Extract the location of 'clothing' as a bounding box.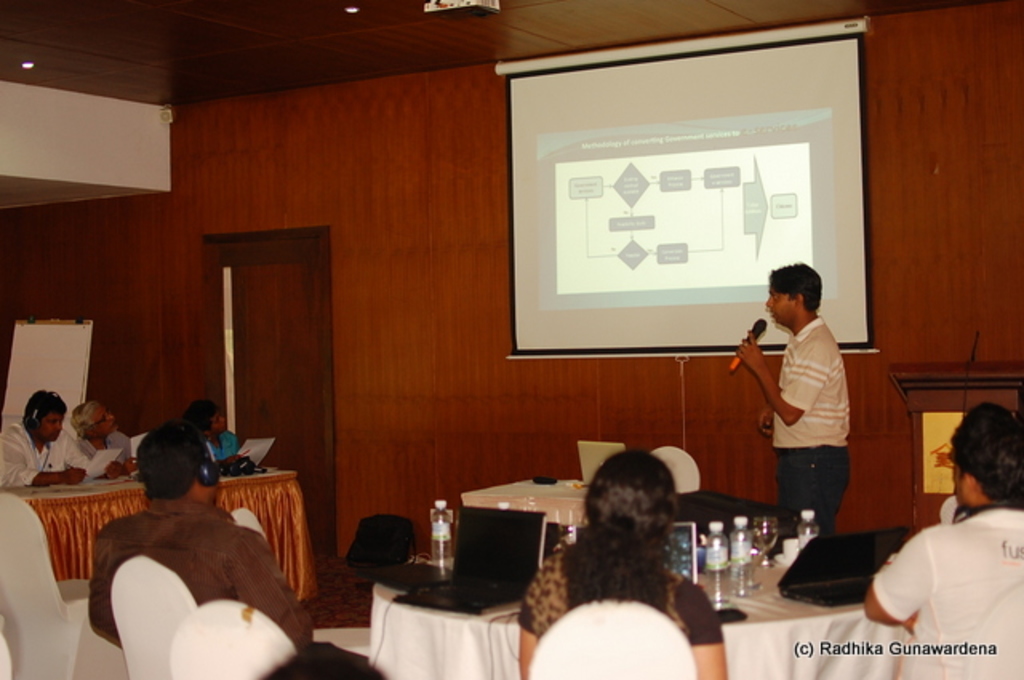
(x1=195, y1=421, x2=246, y2=470).
